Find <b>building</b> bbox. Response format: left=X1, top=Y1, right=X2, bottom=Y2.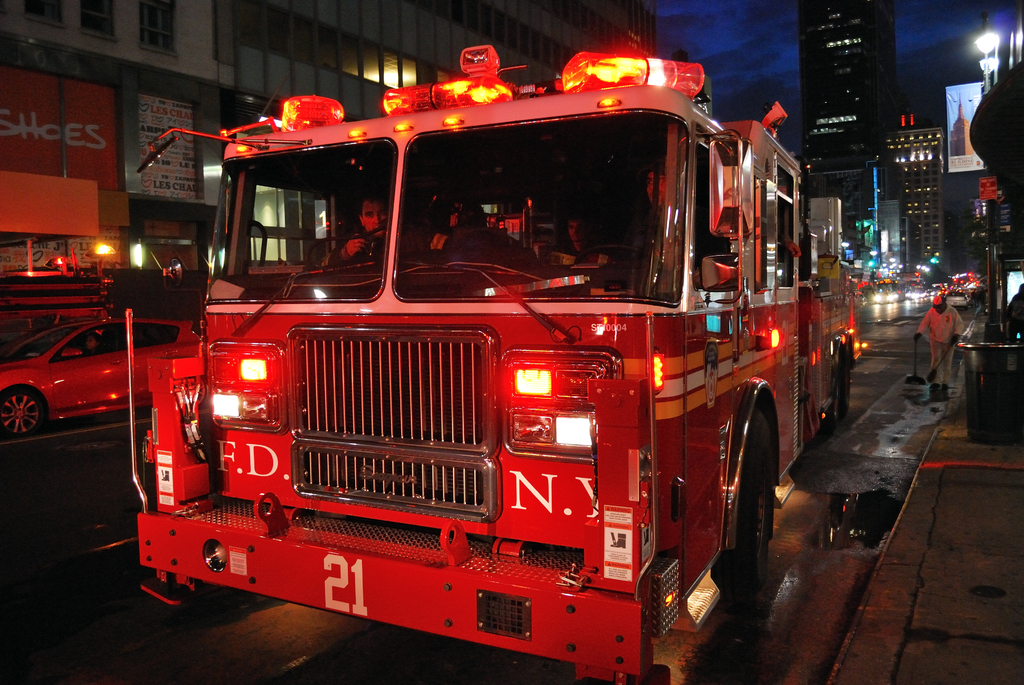
left=888, top=124, right=943, bottom=262.
